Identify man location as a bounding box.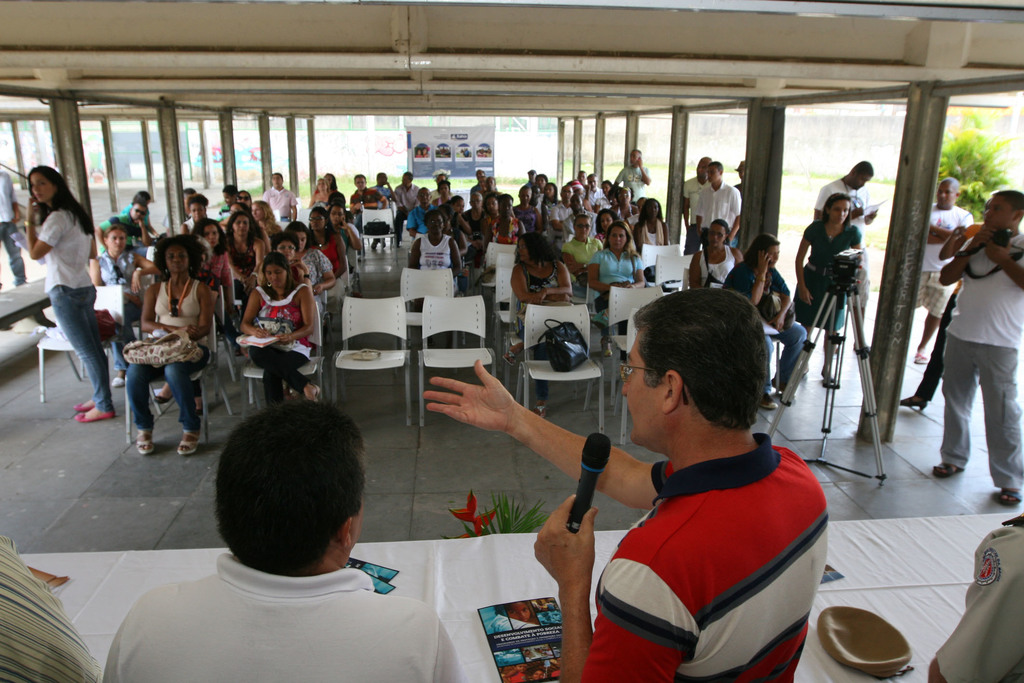
(812, 160, 874, 354).
